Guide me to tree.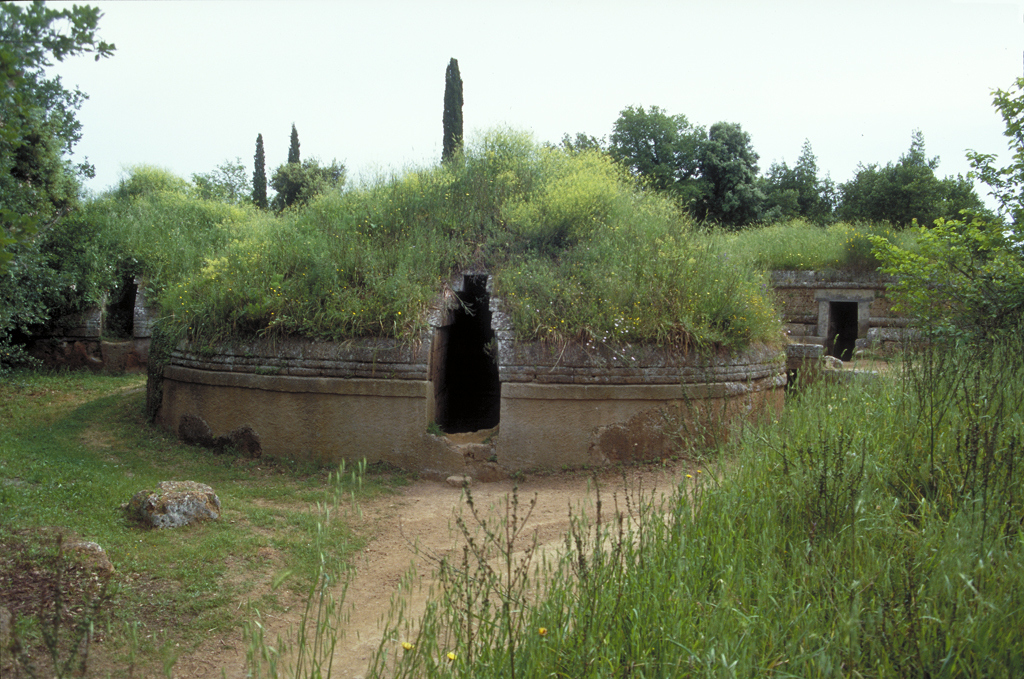
Guidance: detection(757, 135, 840, 226).
